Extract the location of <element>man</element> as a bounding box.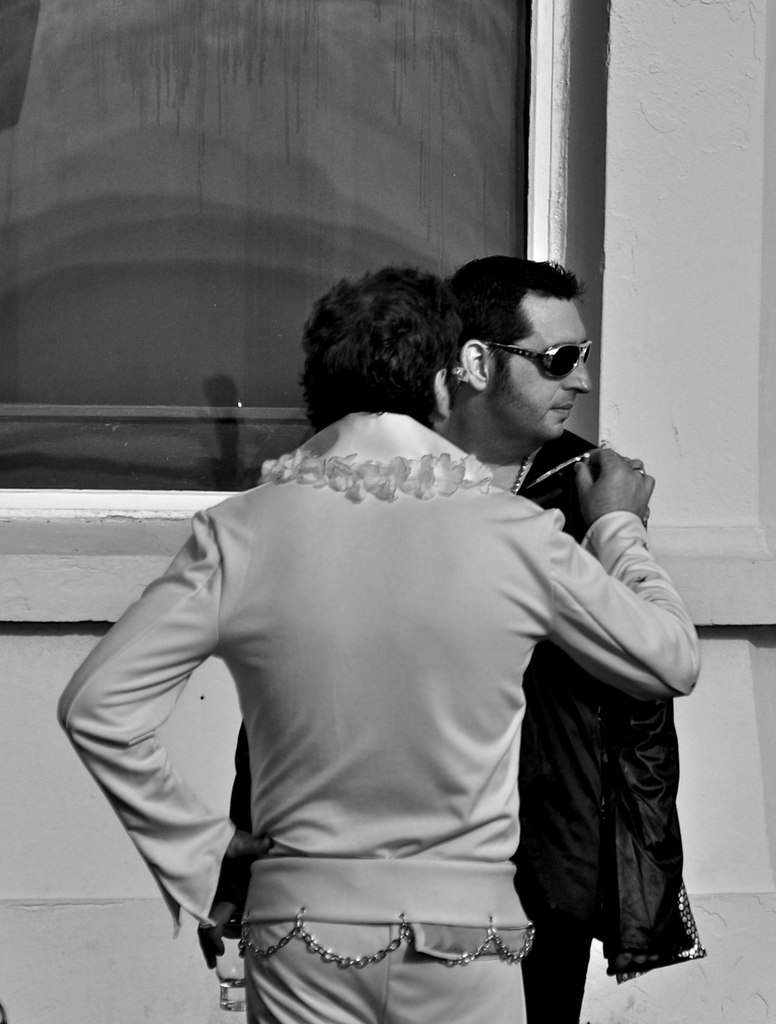
rect(204, 252, 707, 1023).
